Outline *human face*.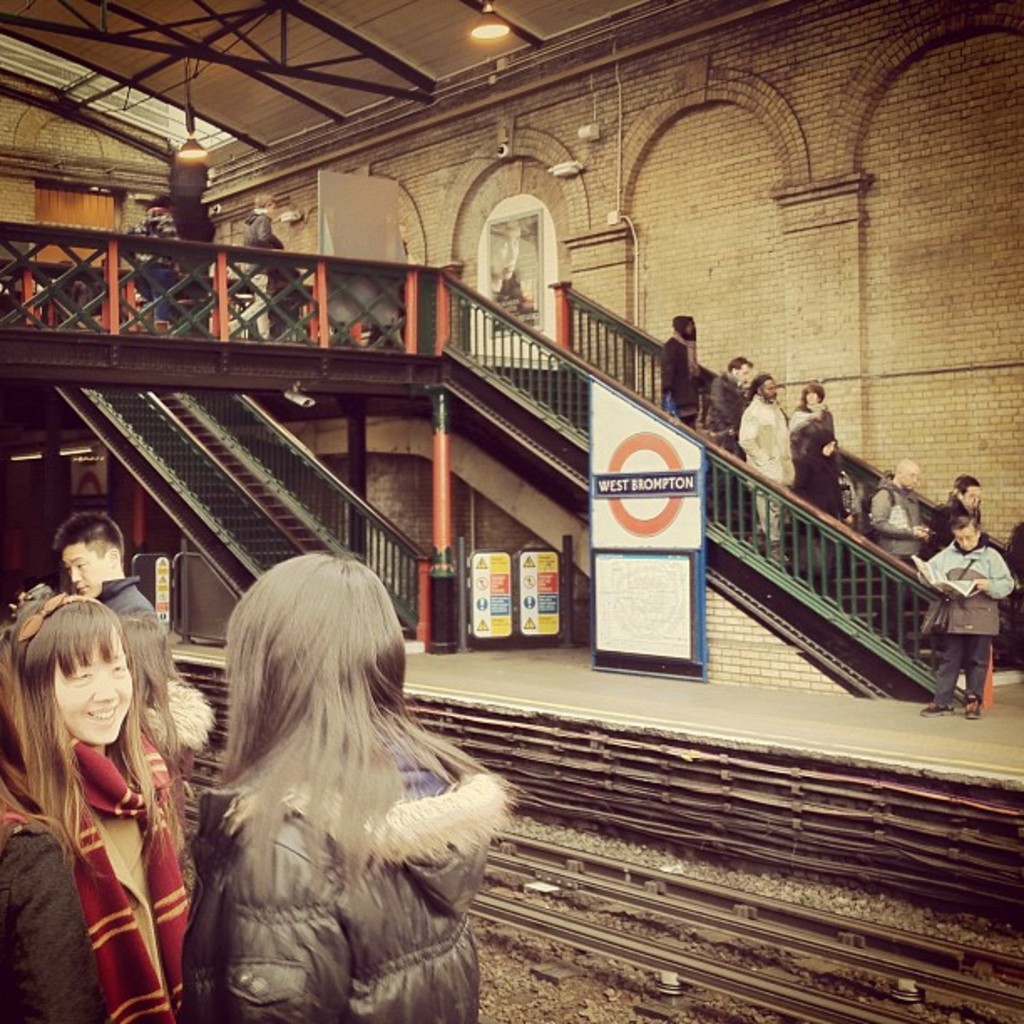
Outline: x1=64 y1=542 x2=104 y2=599.
